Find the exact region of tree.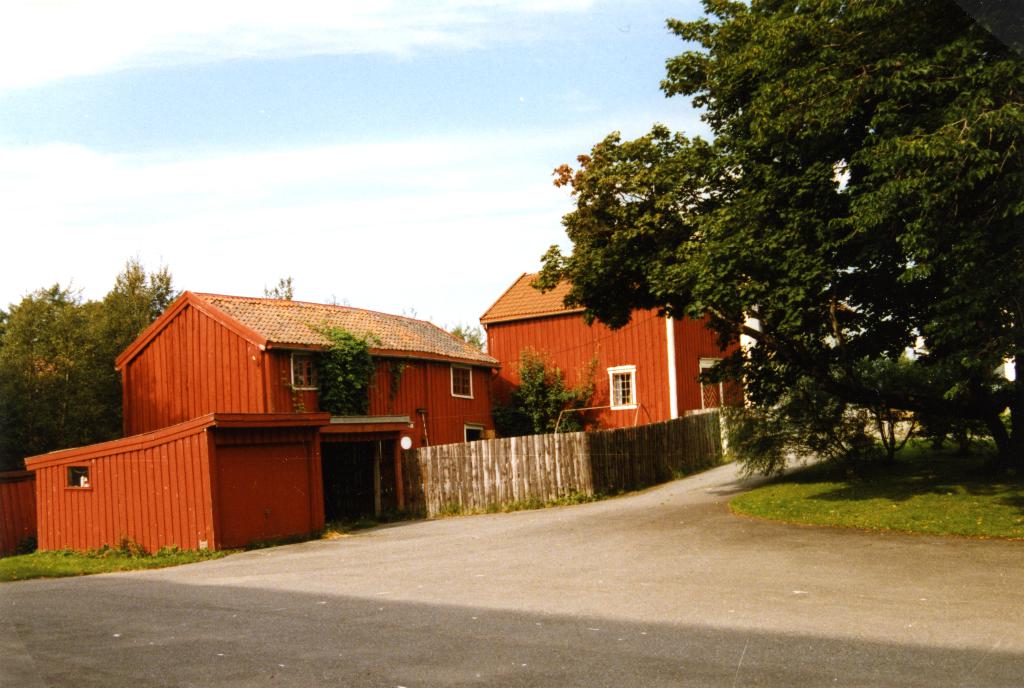
Exact region: 616:23:1002:496.
